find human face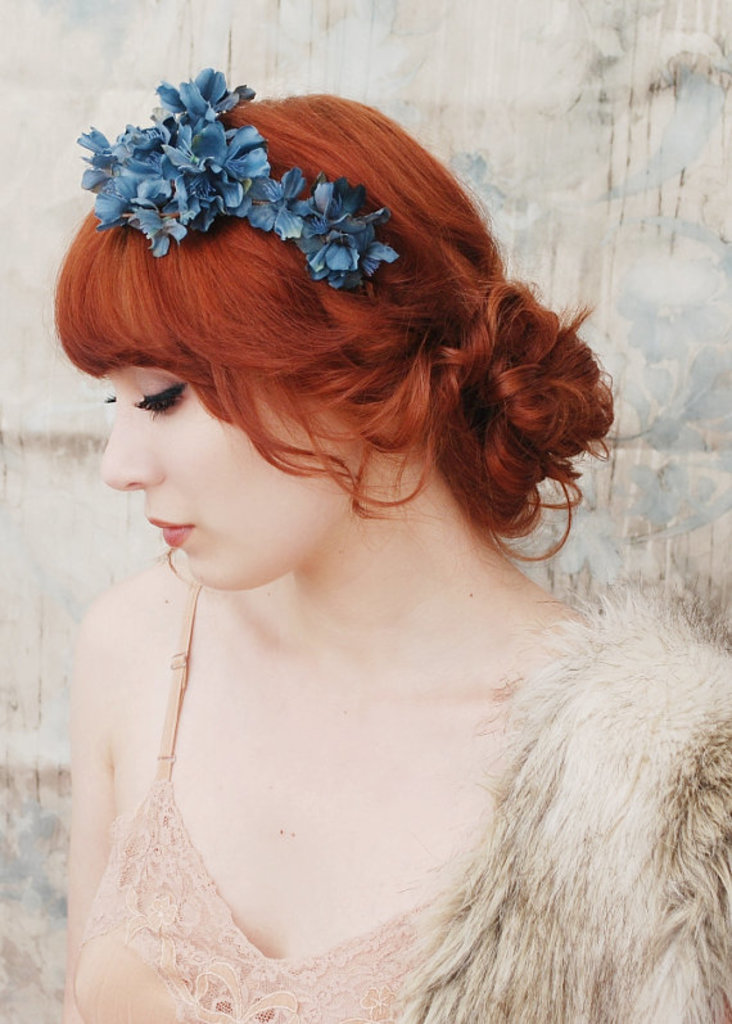
rect(98, 364, 356, 591)
